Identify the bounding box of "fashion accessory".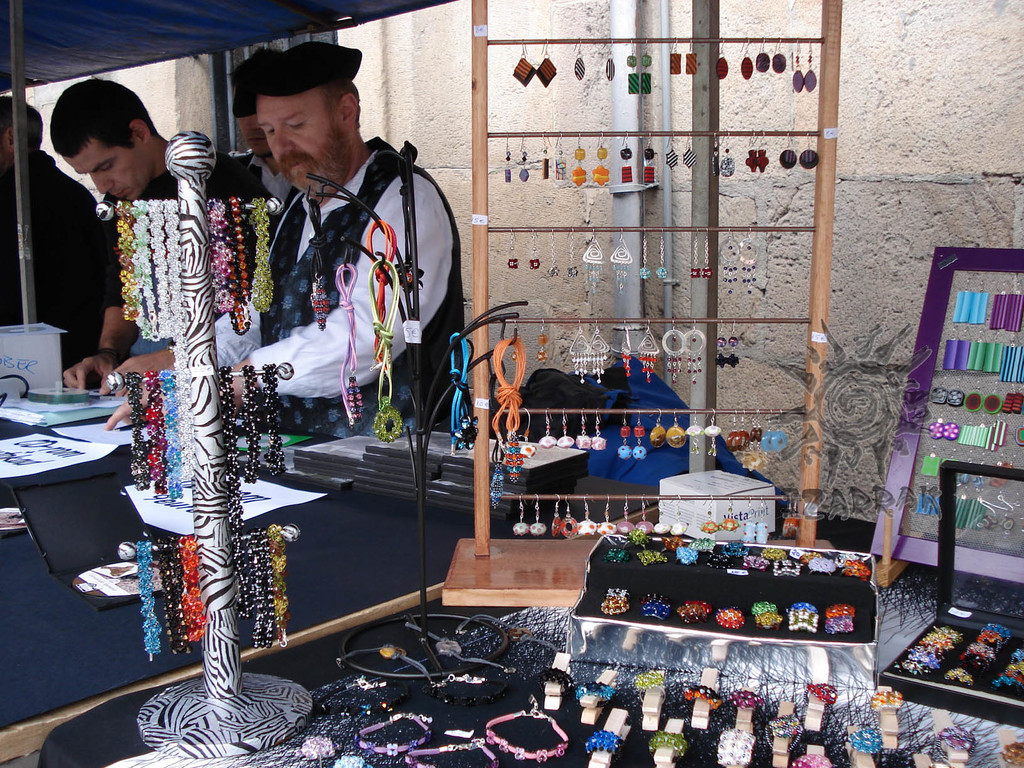
<region>447, 333, 479, 455</region>.
